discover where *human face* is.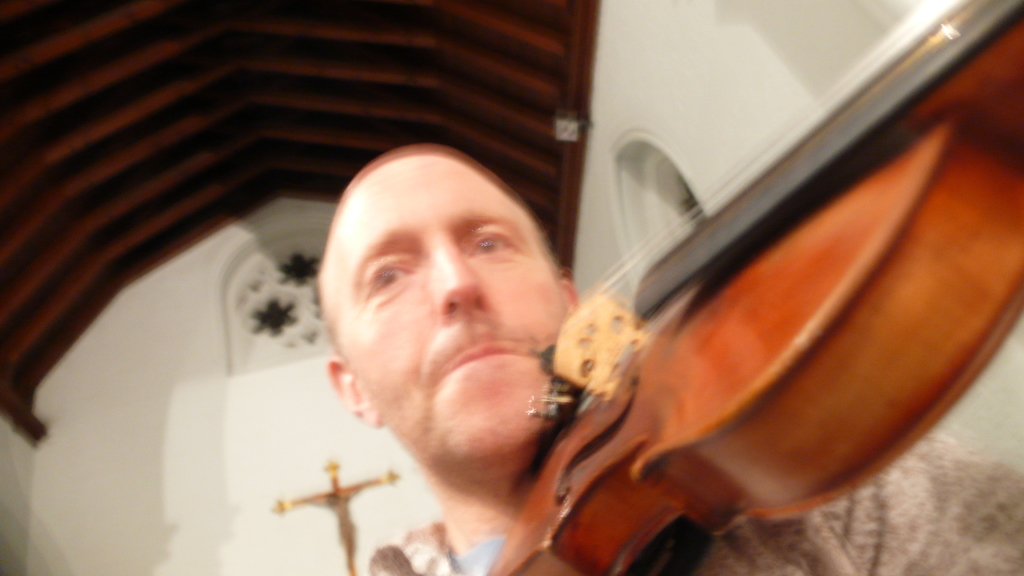
Discovered at [left=333, top=152, right=575, bottom=453].
